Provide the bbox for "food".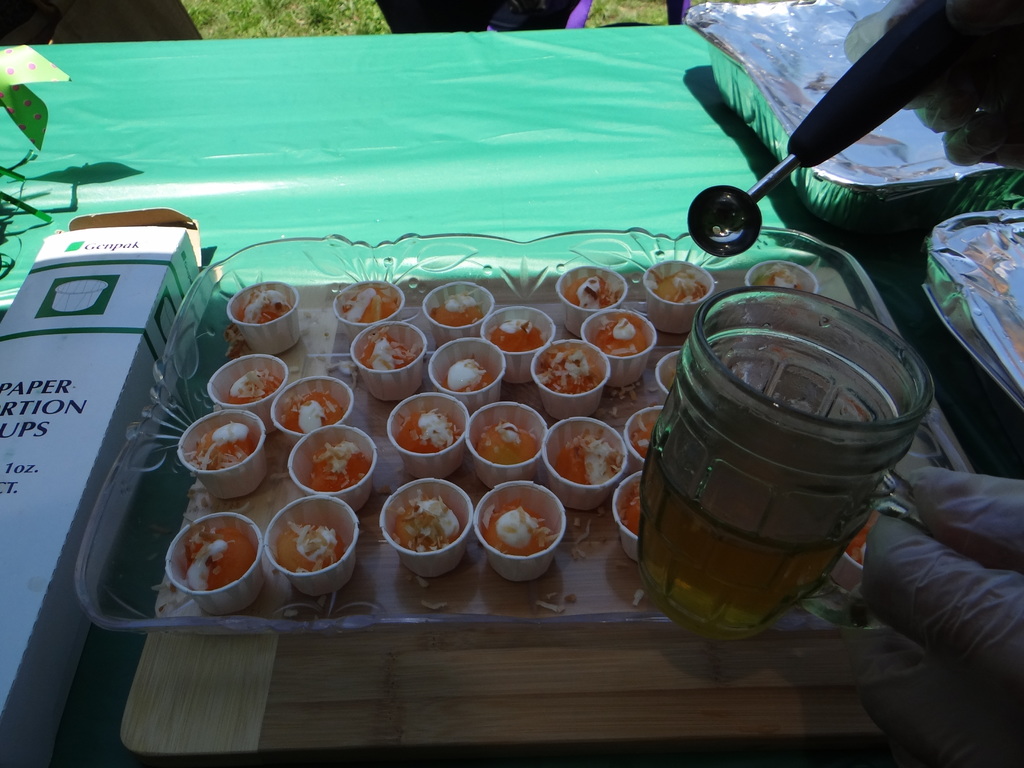
[237, 288, 292, 324].
